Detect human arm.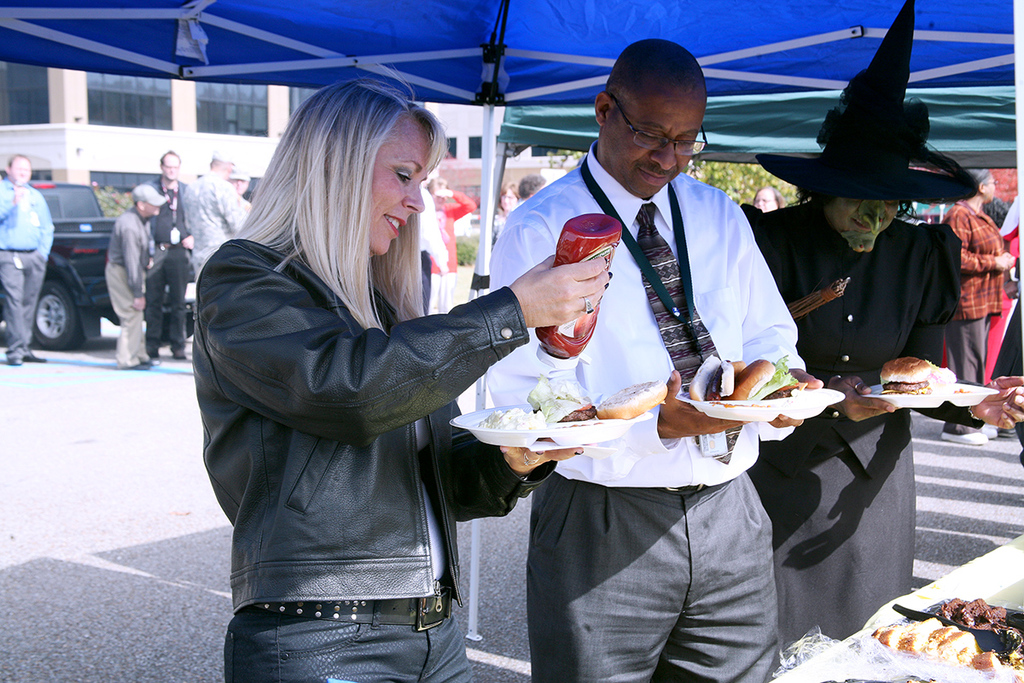
Detected at crop(505, 247, 618, 331).
